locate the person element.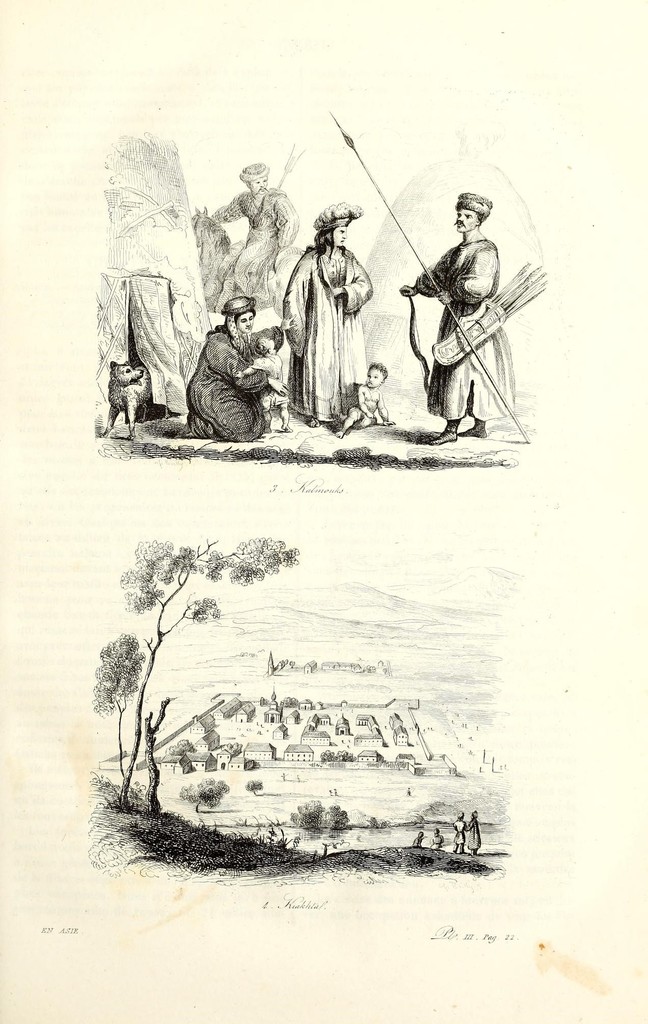
Element bbox: bbox(414, 172, 520, 453).
